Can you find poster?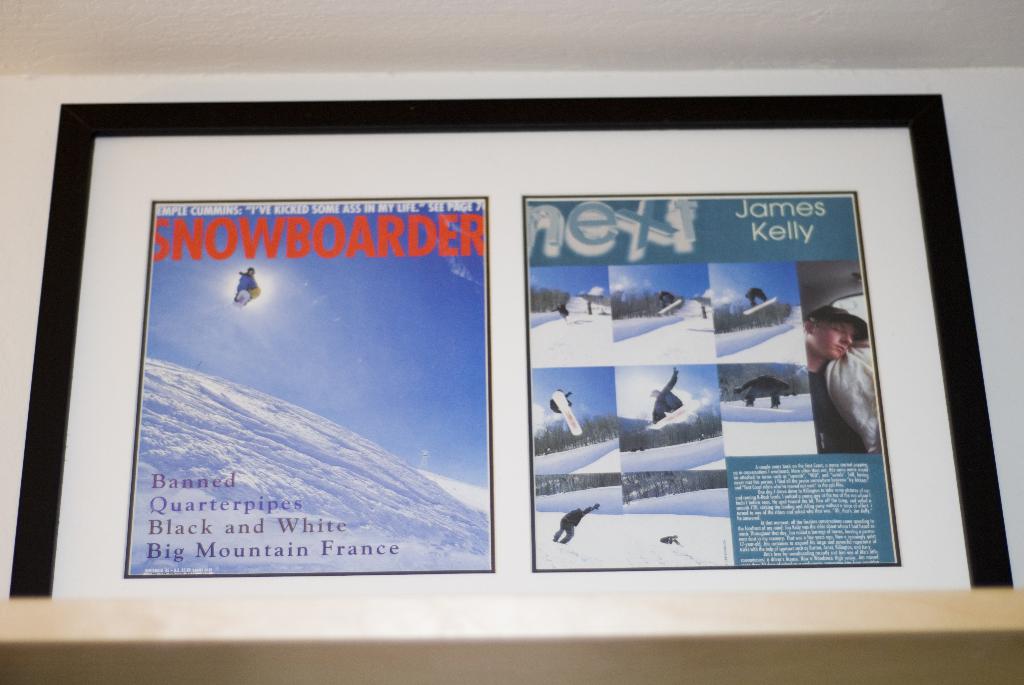
Yes, bounding box: (x1=123, y1=194, x2=493, y2=574).
